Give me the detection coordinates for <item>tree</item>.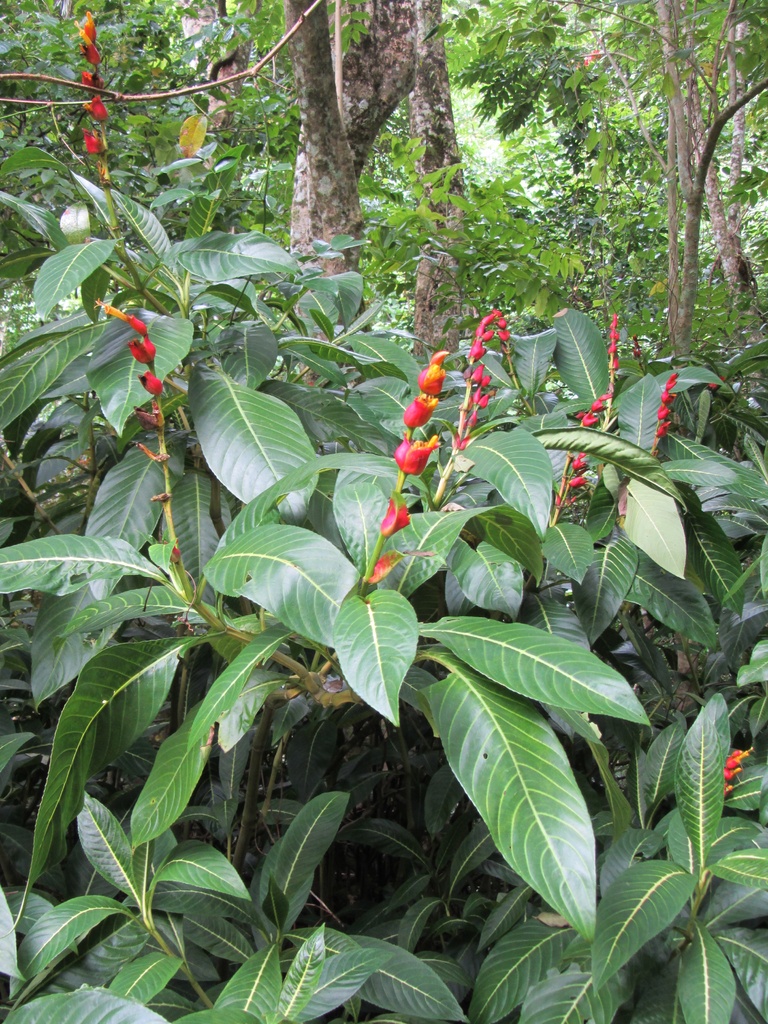
bbox=(167, 0, 262, 220).
